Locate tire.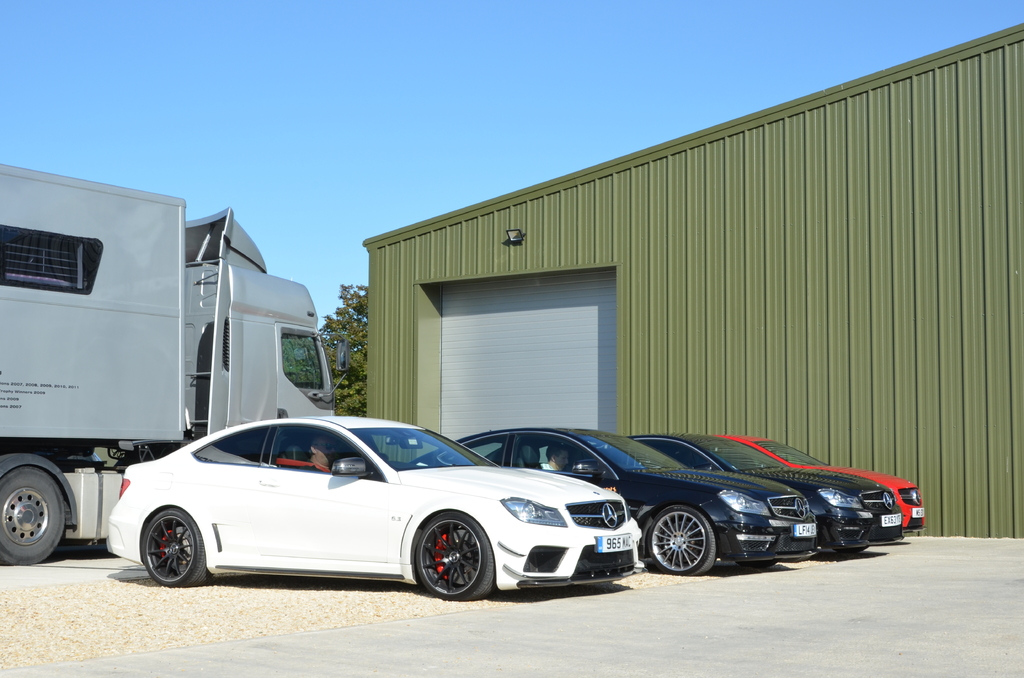
Bounding box: x1=142, y1=510, x2=207, y2=591.
